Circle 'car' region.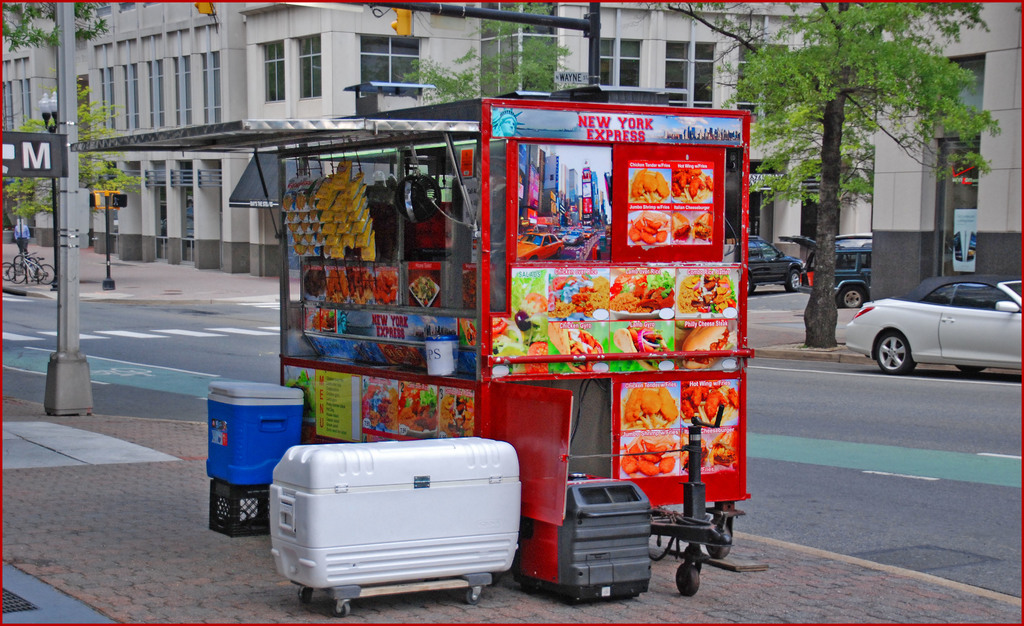
Region: <bbox>849, 268, 1015, 383</bbox>.
